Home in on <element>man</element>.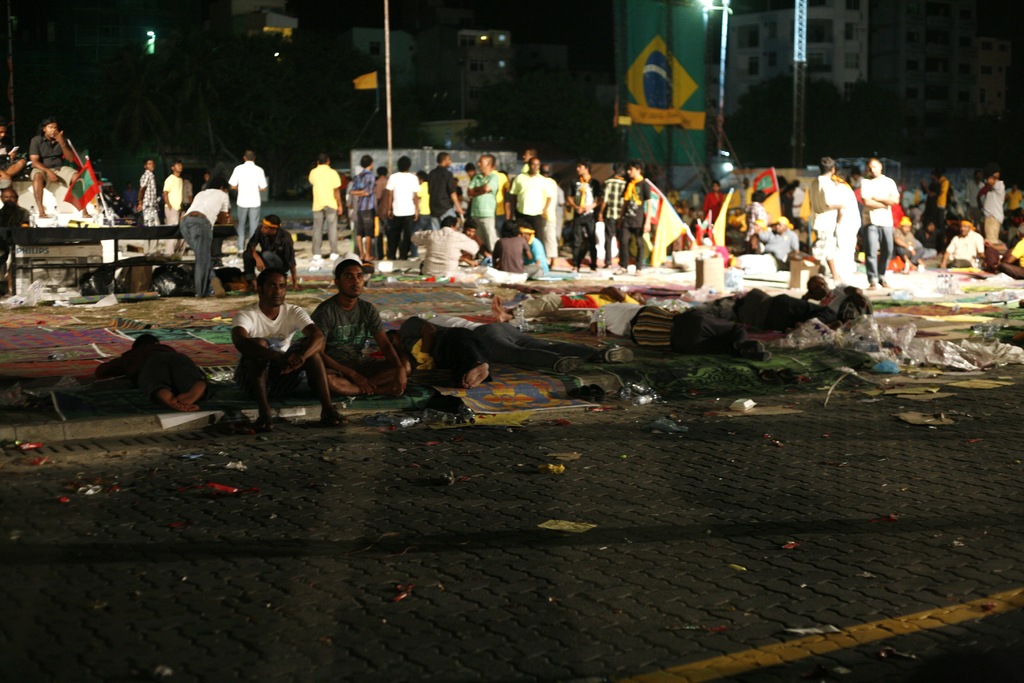
Homed in at [left=562, top=165, right=598, bottom=273].
